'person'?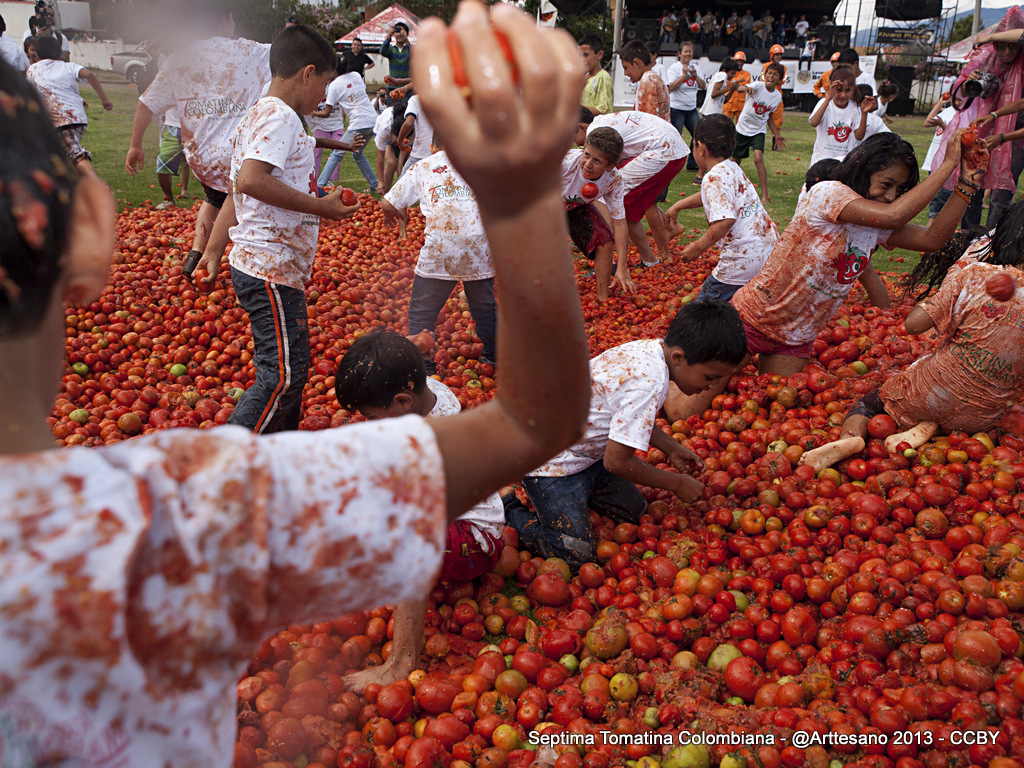
<box>730,67,779,200</box>
